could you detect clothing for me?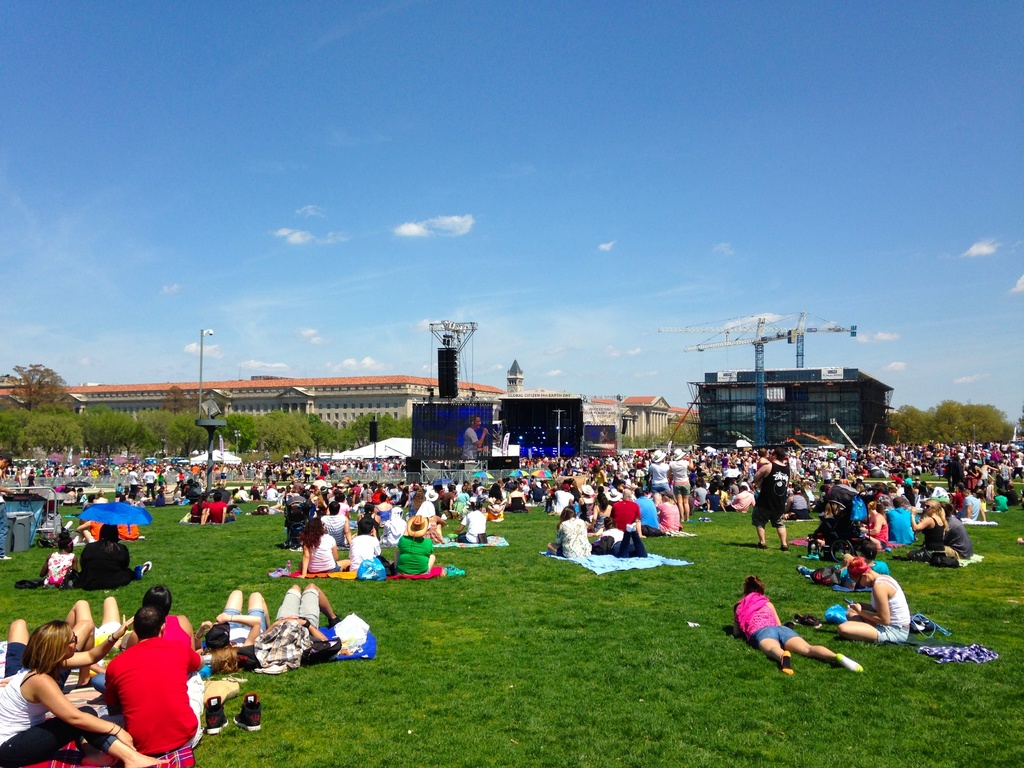
Detection result: (x1=250, y1=590, x2=324, y2=674).
